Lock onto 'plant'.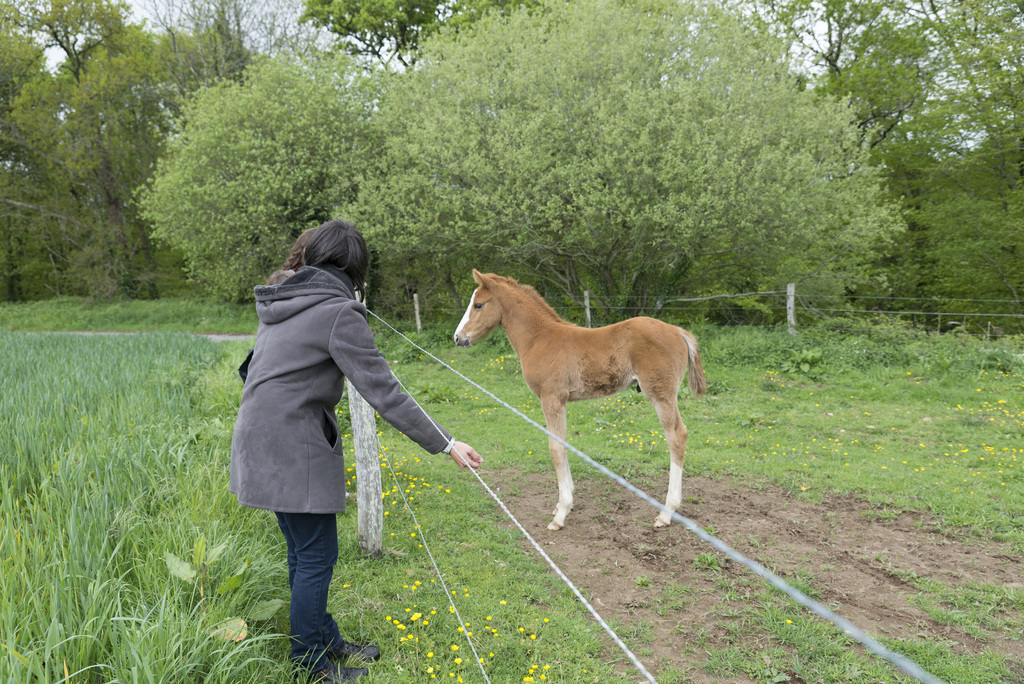
Locked: <bbox>540, 511, 555, 526</bbox>.
